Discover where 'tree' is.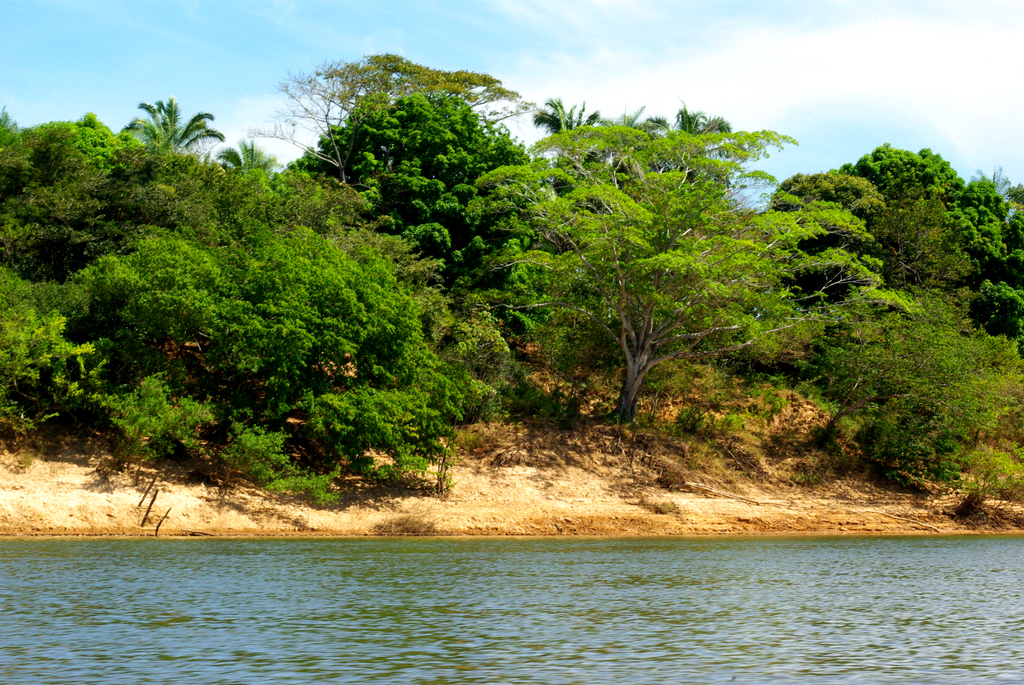
Discovered at bbox=[470, 124, 907, 425].
